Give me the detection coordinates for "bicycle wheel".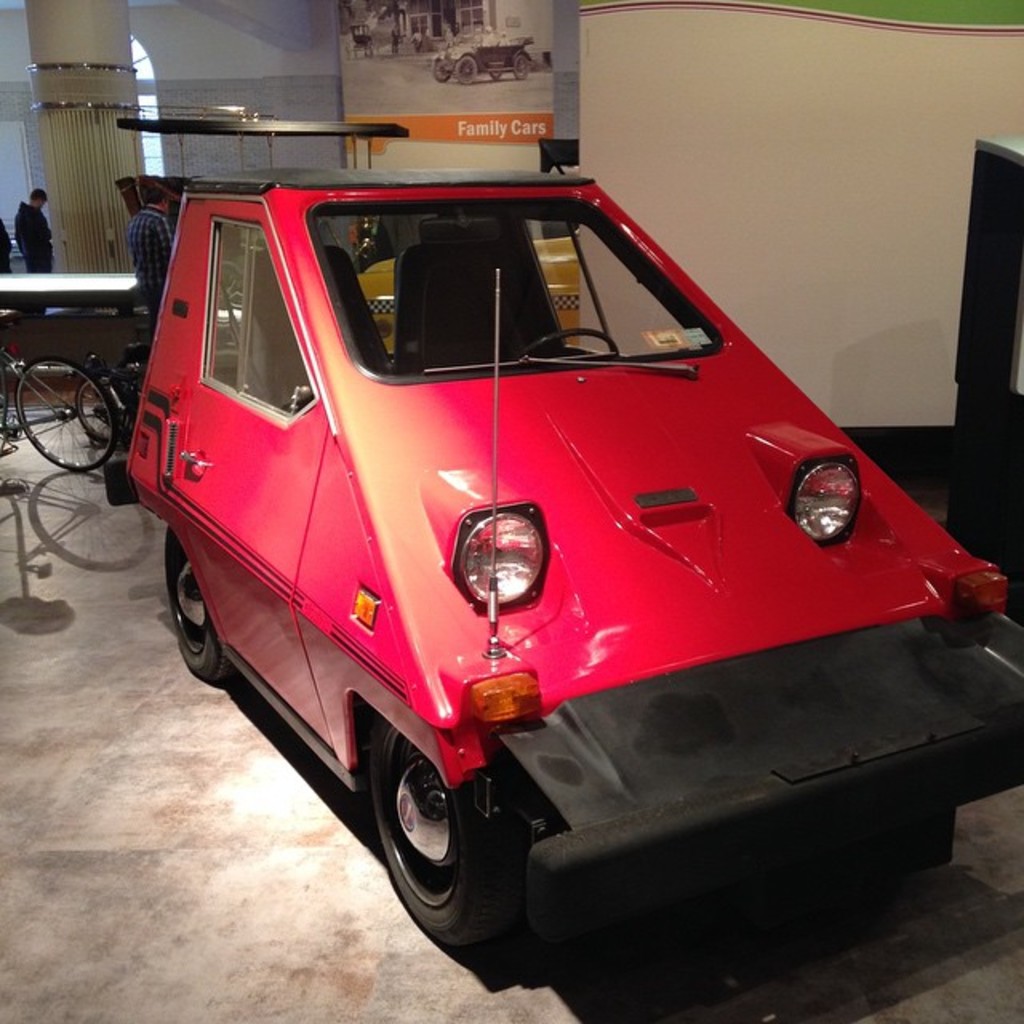
left=77, top=371, right=133, bottom=450.
